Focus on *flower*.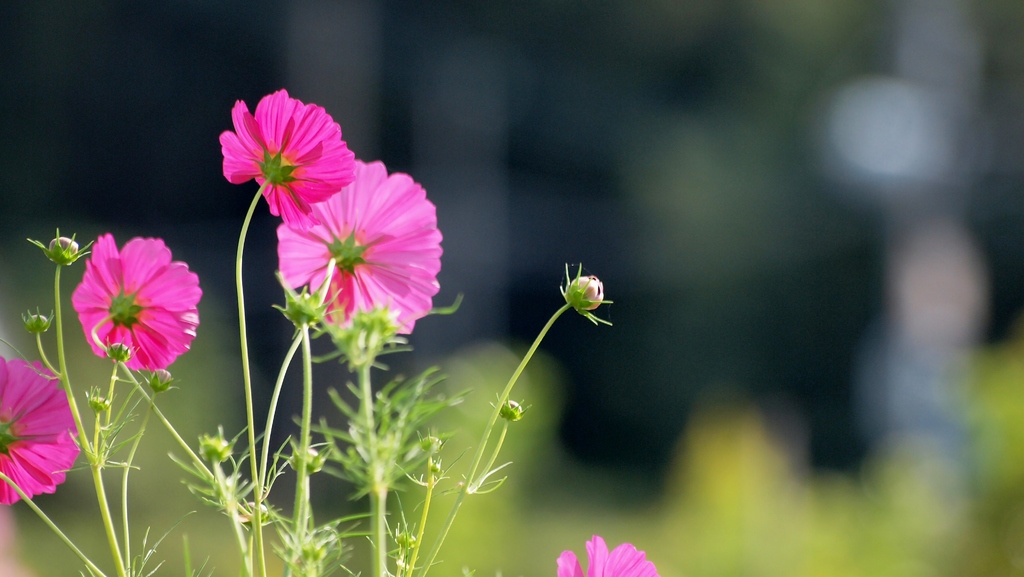
Focused at crop(273, 159, 448, 337).
